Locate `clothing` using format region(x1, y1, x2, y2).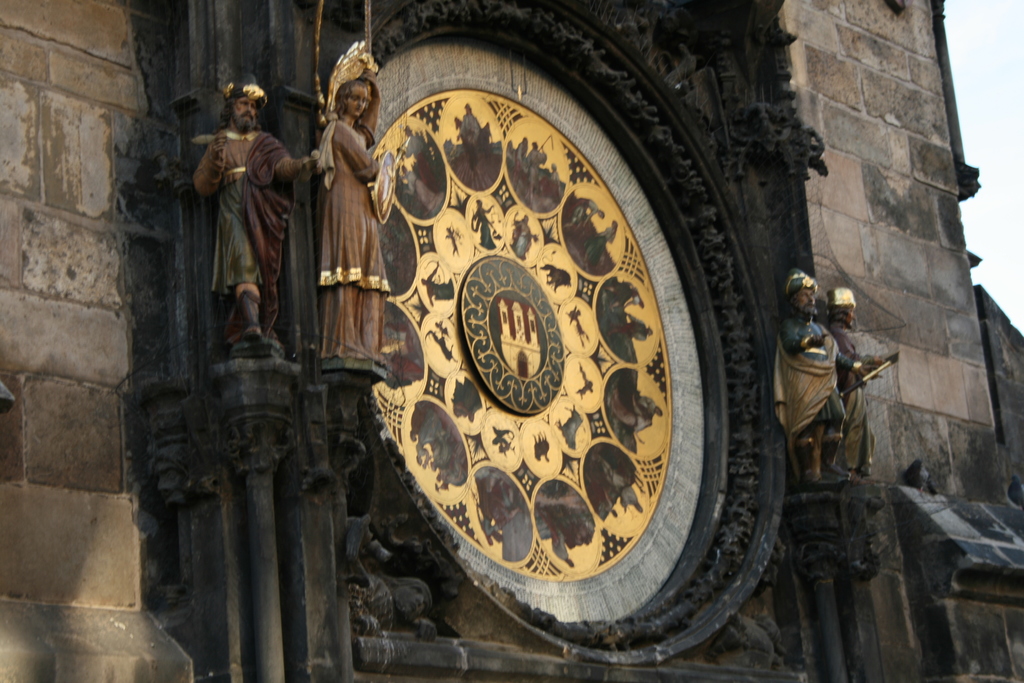
region(822, 314, 883, 477).
